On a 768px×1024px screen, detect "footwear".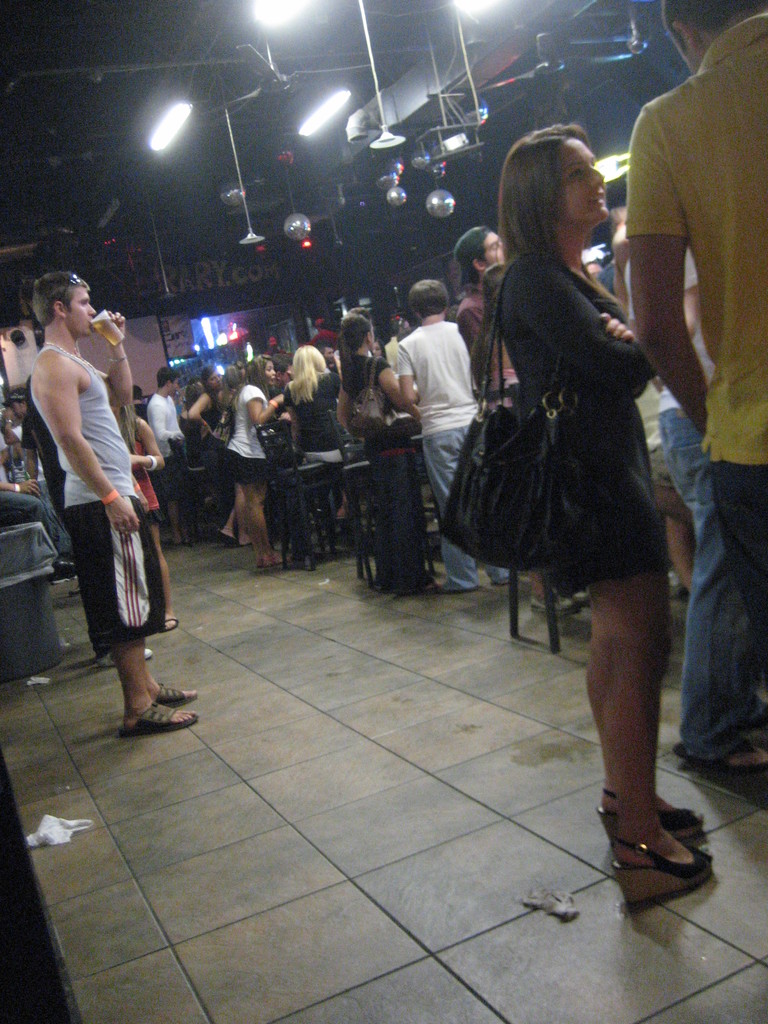
left=733, top=700, right=767, bottom=724.
